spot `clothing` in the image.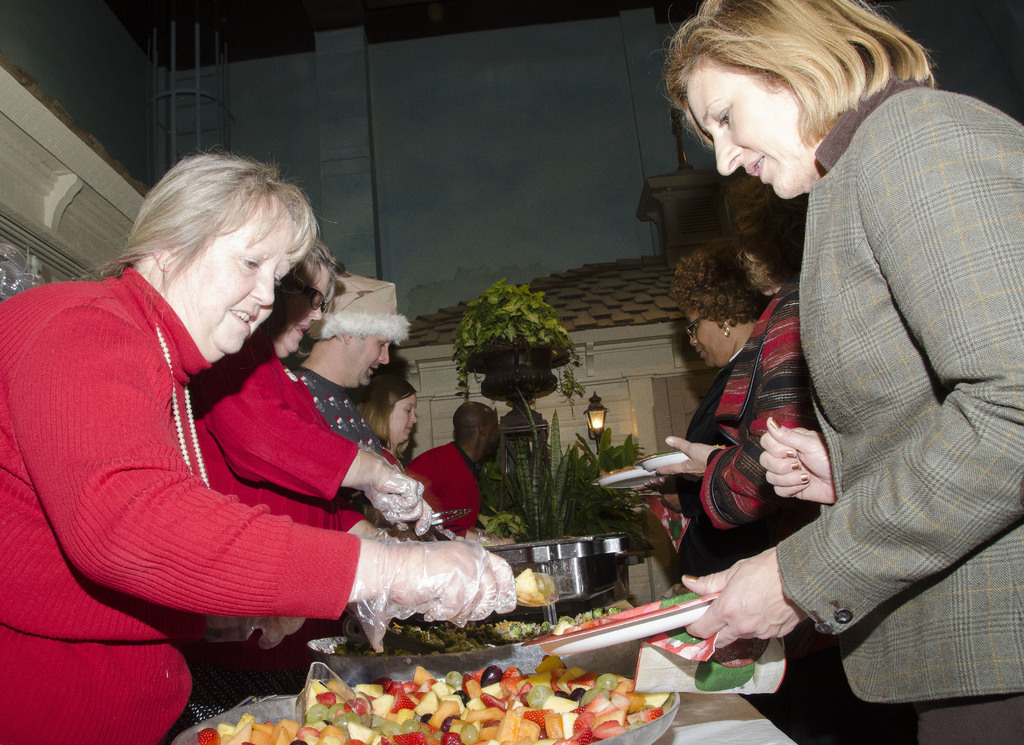
`clothing` found at <box>362,439,419,512</box>.
